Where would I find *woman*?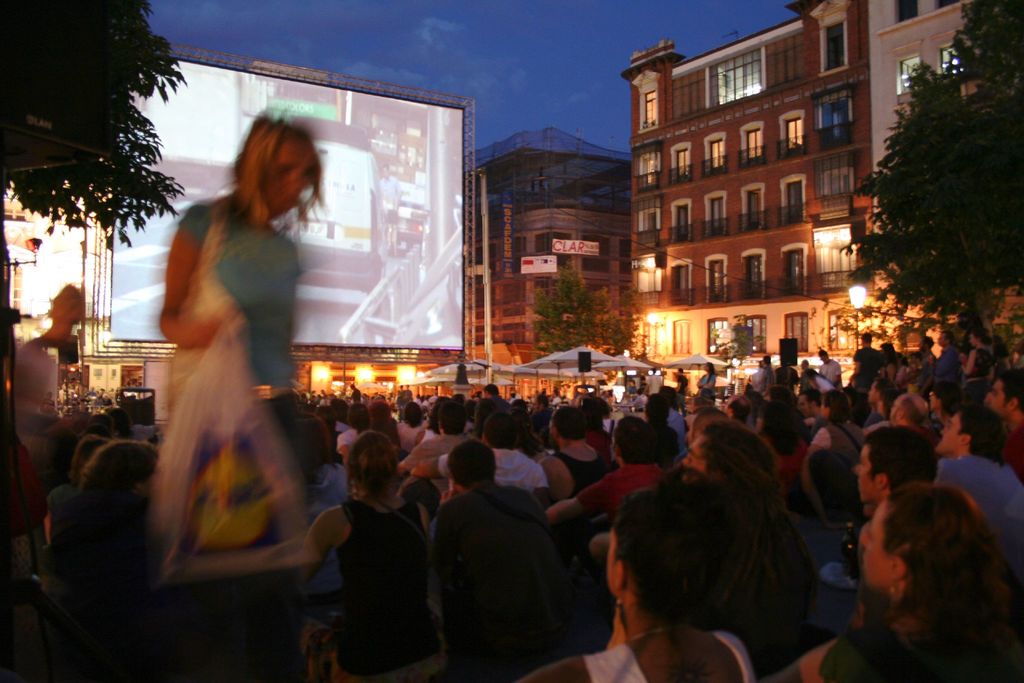
At <region>881, 342, 897, 387</region>.
